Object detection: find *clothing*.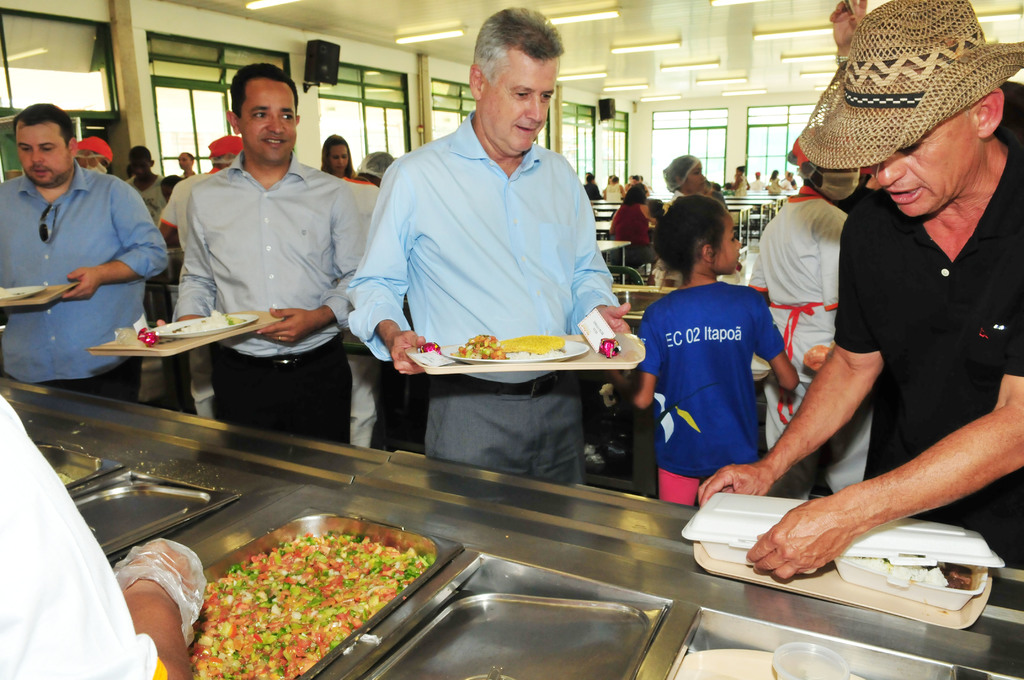
BBox(609, 204, 647, 254).
